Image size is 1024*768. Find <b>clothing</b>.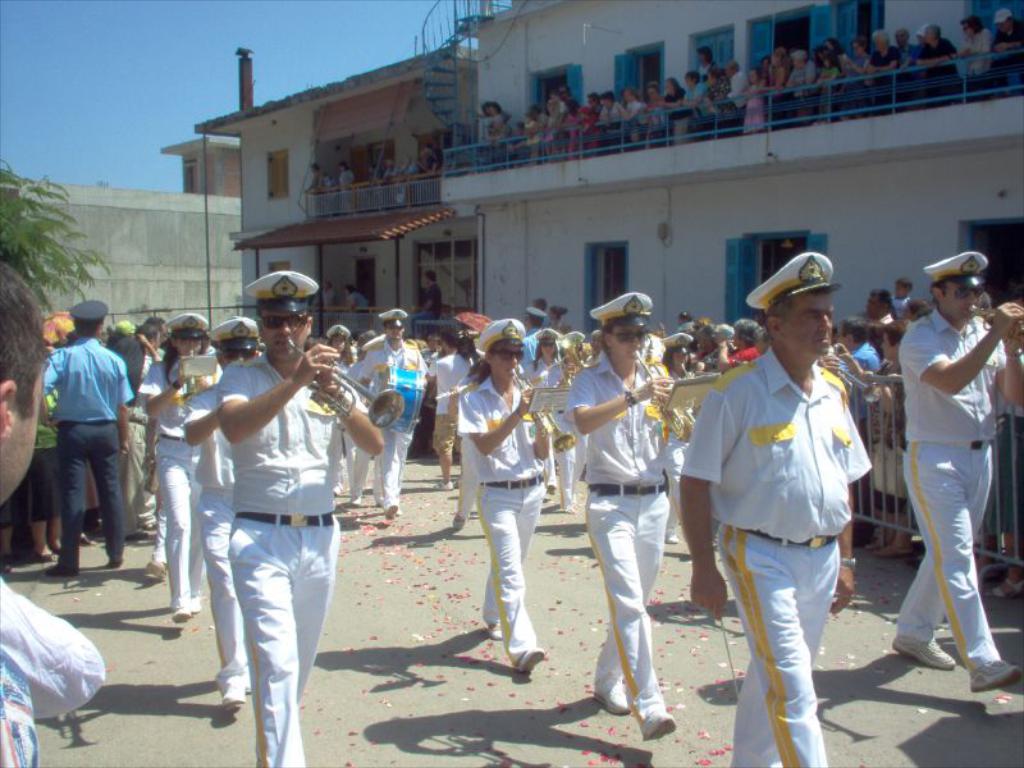
<bbox>841, 50, 873, 113</bbox>.
